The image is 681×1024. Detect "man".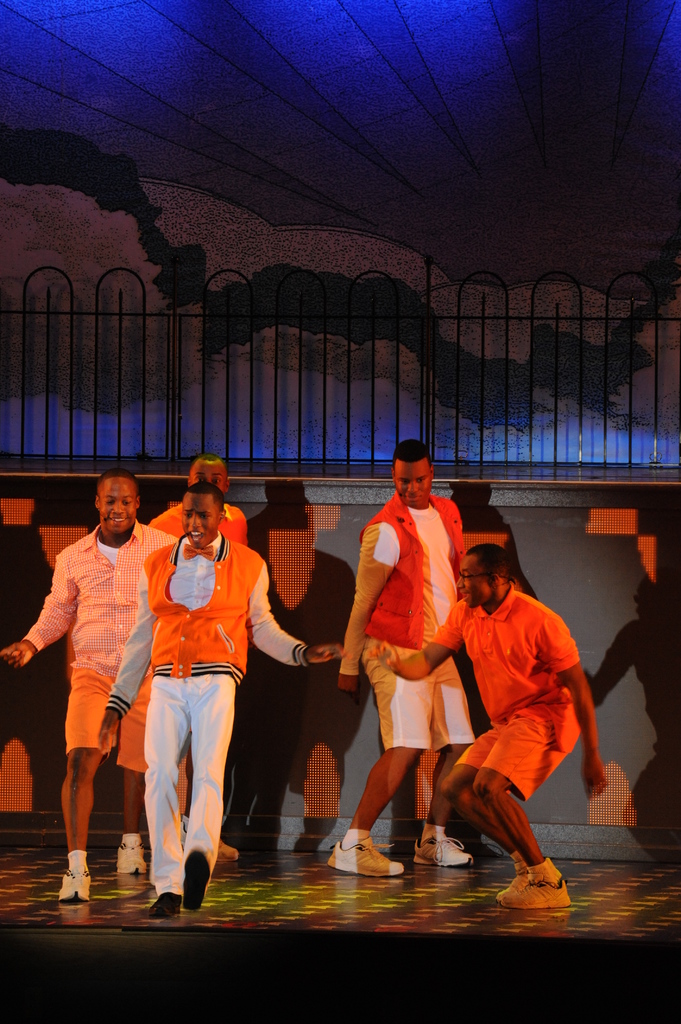
Detection: select_region(145, 456, 241, 866).
